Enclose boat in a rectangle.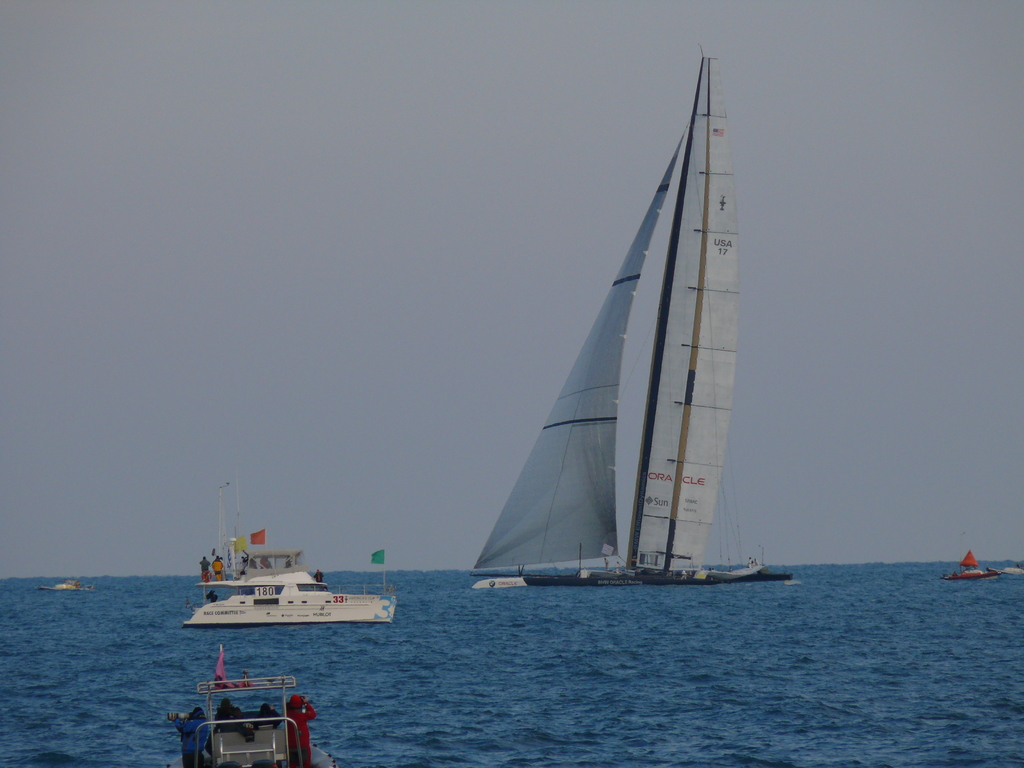
Rect(945, 550, 1002, 581).
